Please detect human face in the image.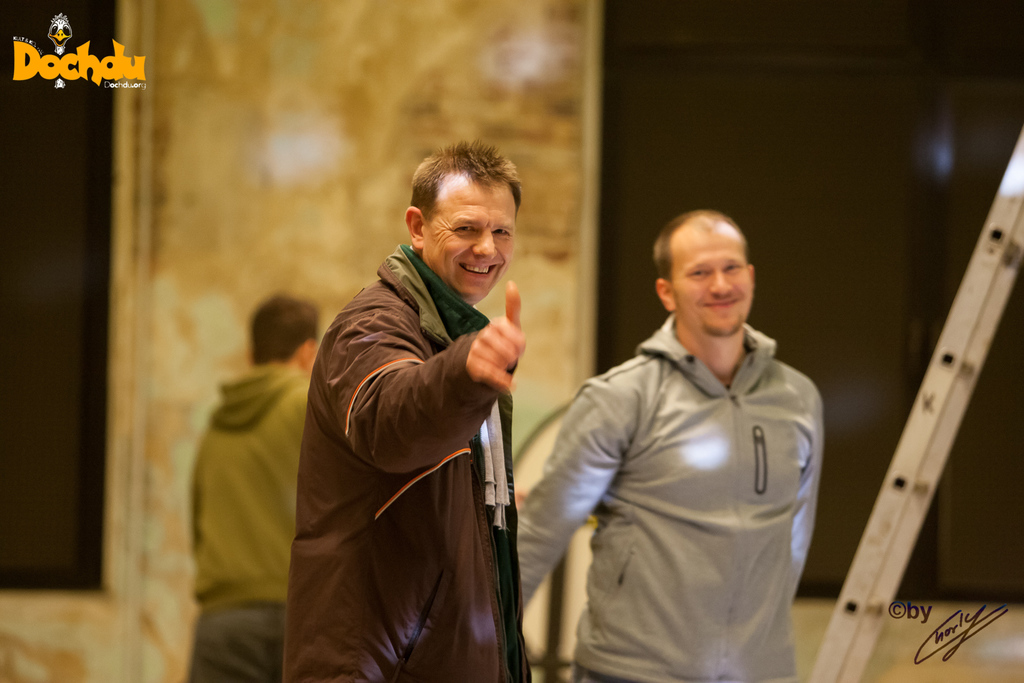
(left=674, top=213, right=754, bottom=331).
